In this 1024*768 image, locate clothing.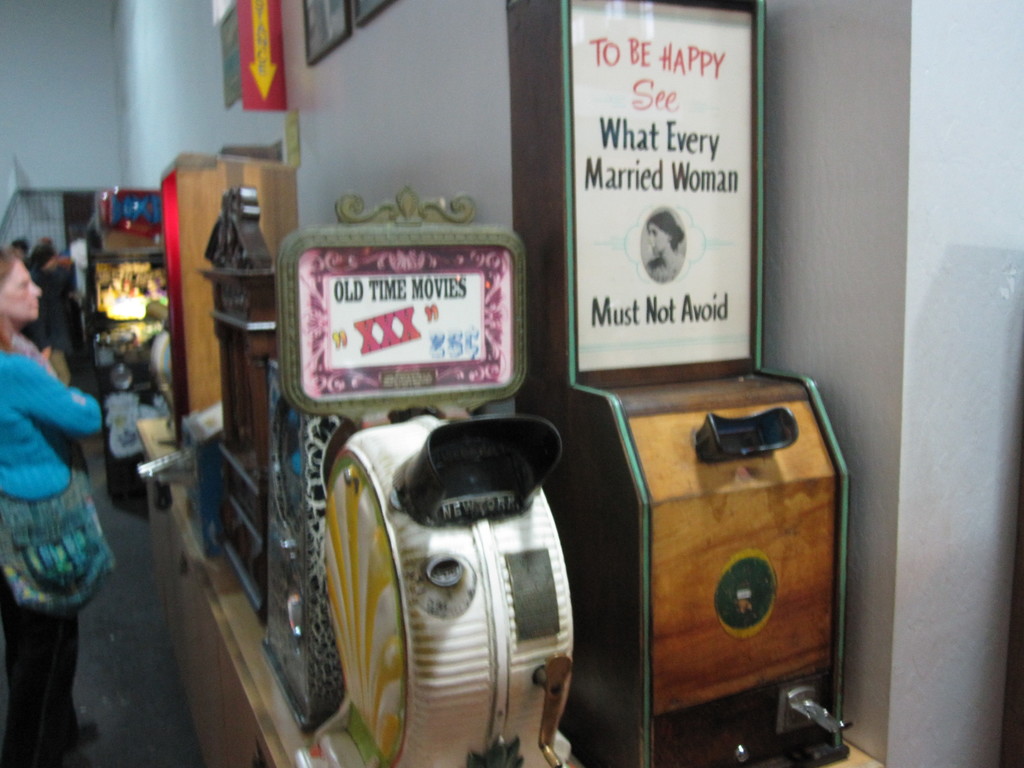
Bounding box: Rect(3, 301, 109, 717).
